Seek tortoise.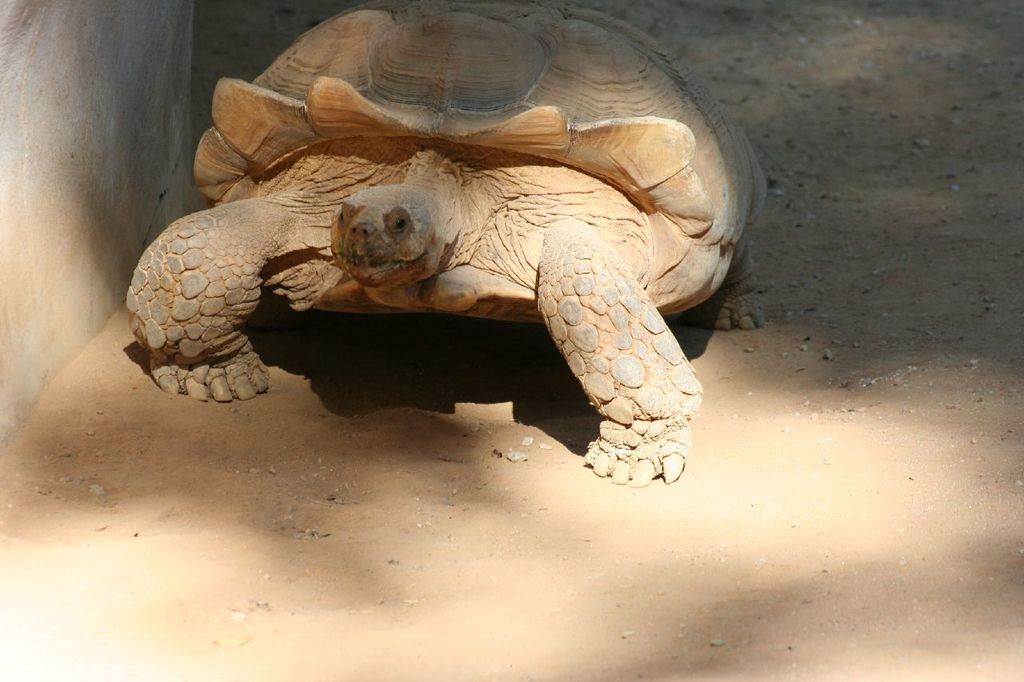
x1=126 y1=0 x2=762 y2=484.
